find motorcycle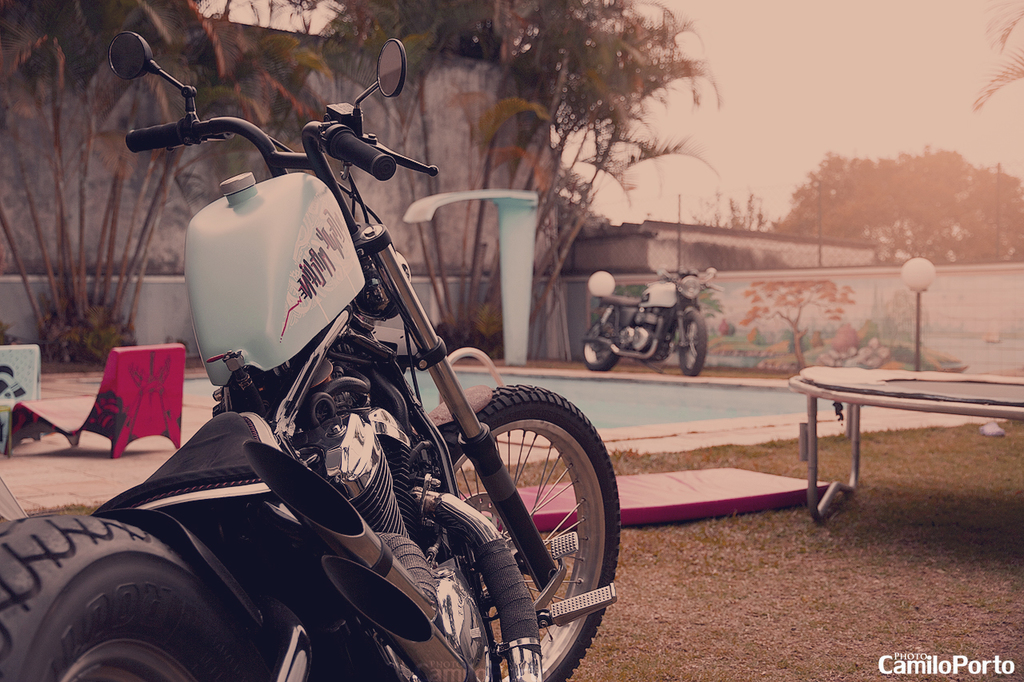
{"x1": 0, "y1": 26, "x2": 618, "y2": 679}
